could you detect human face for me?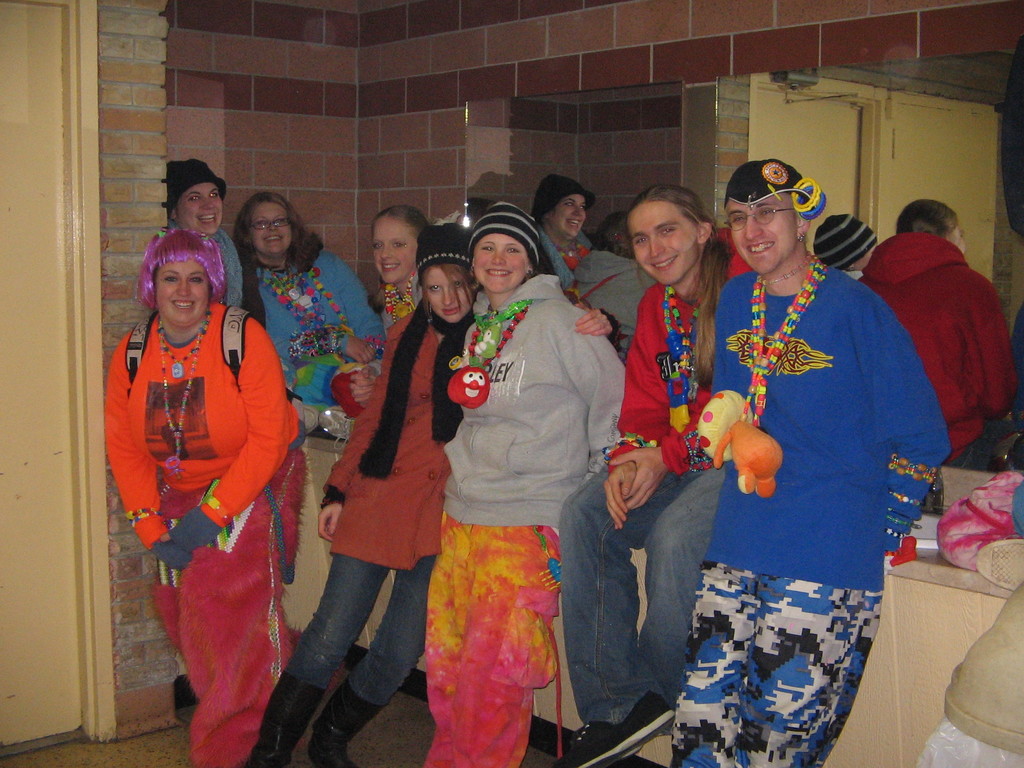
Detection result: bbox=[474, 232, 528, 290].
